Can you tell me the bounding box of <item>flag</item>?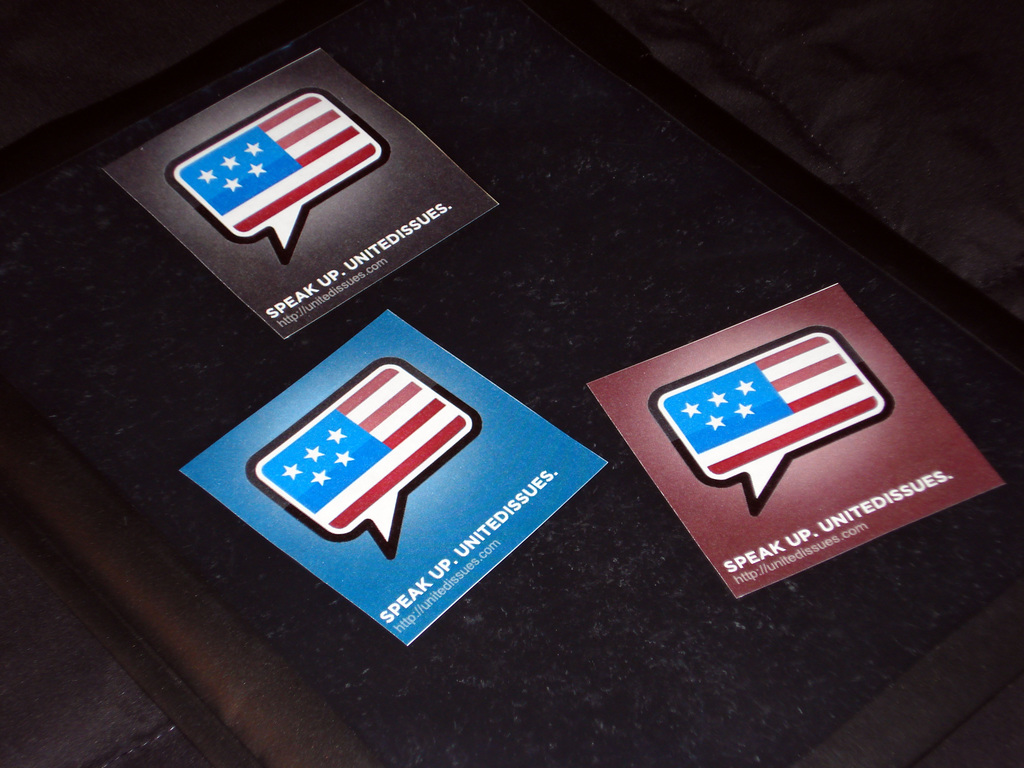
x1=171 y1=95 x2=390 y2=240.
